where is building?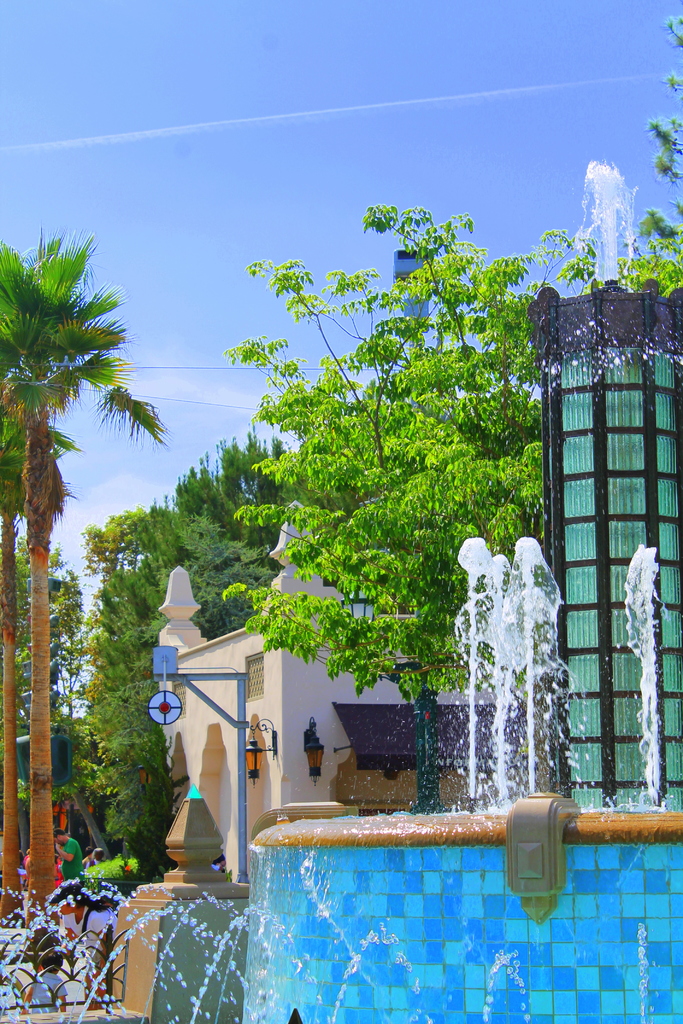
detection(527, 278, 682, 816).
